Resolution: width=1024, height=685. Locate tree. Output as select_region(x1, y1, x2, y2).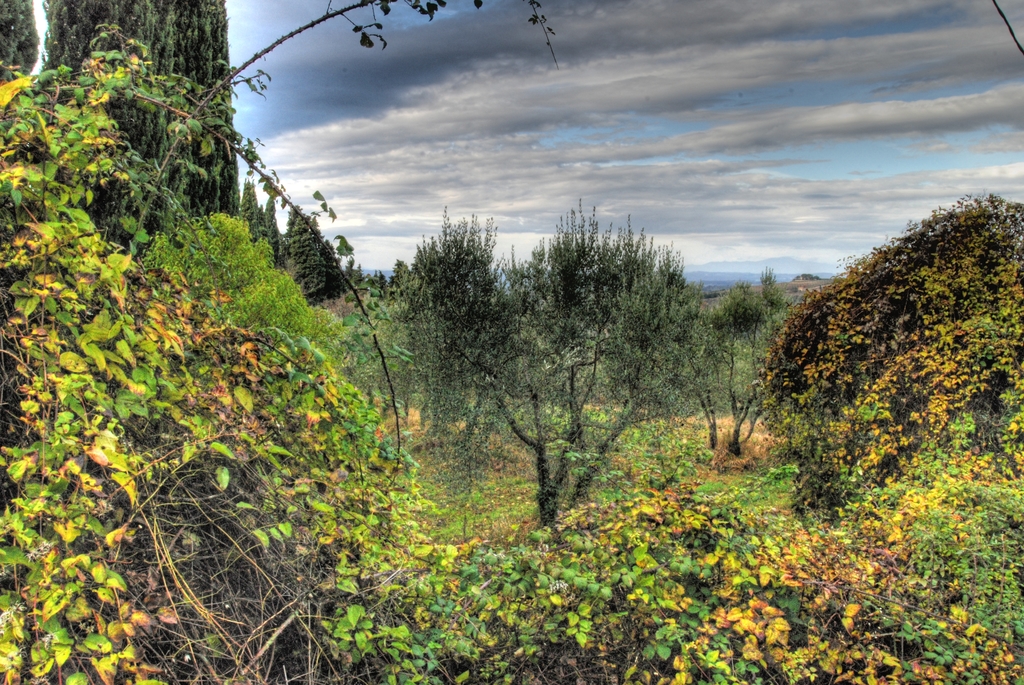
select_region(20, 0, 229, 274).
